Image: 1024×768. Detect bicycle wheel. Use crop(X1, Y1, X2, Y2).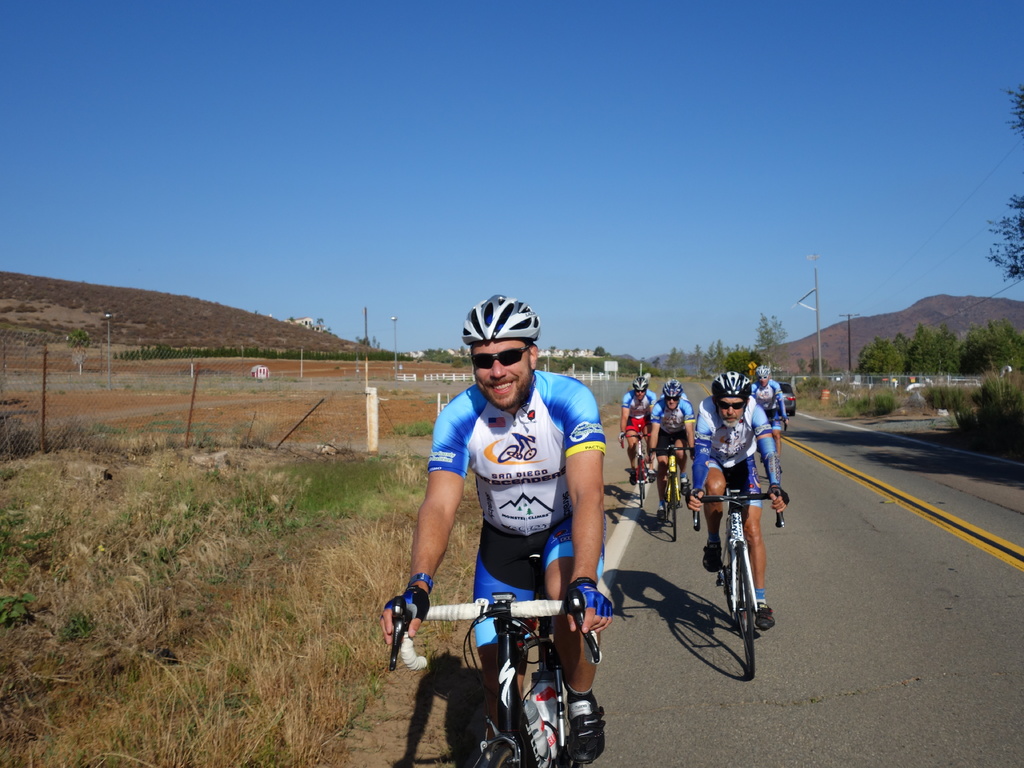
crop(470, 732, 522, 767).
